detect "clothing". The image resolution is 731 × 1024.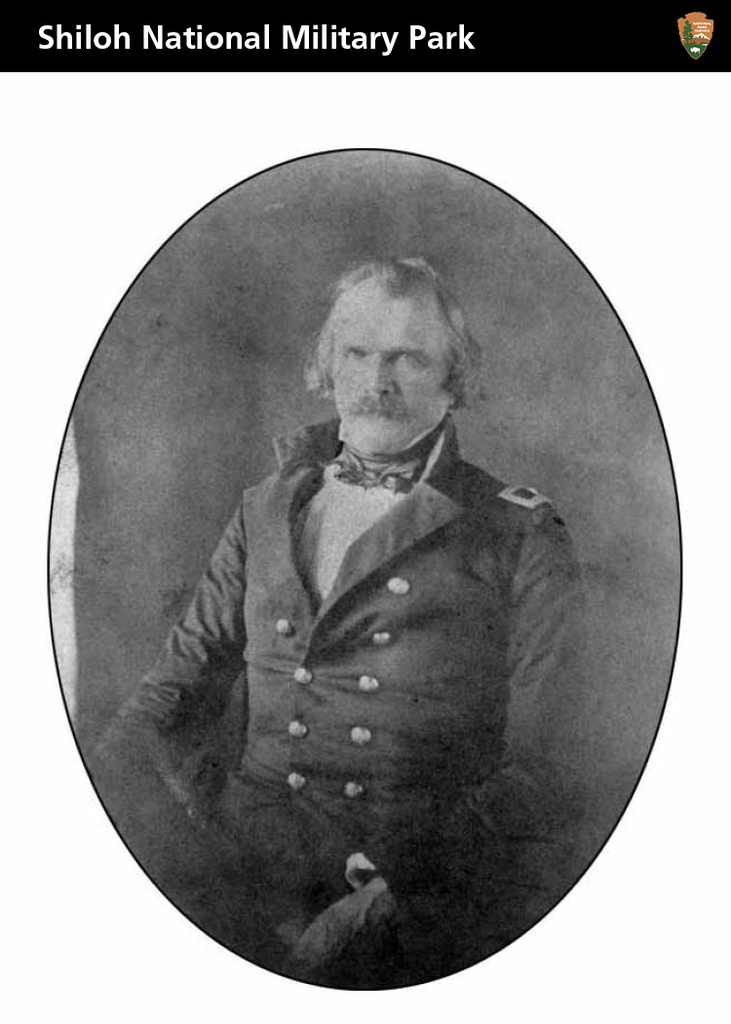
127:384:622:962.
